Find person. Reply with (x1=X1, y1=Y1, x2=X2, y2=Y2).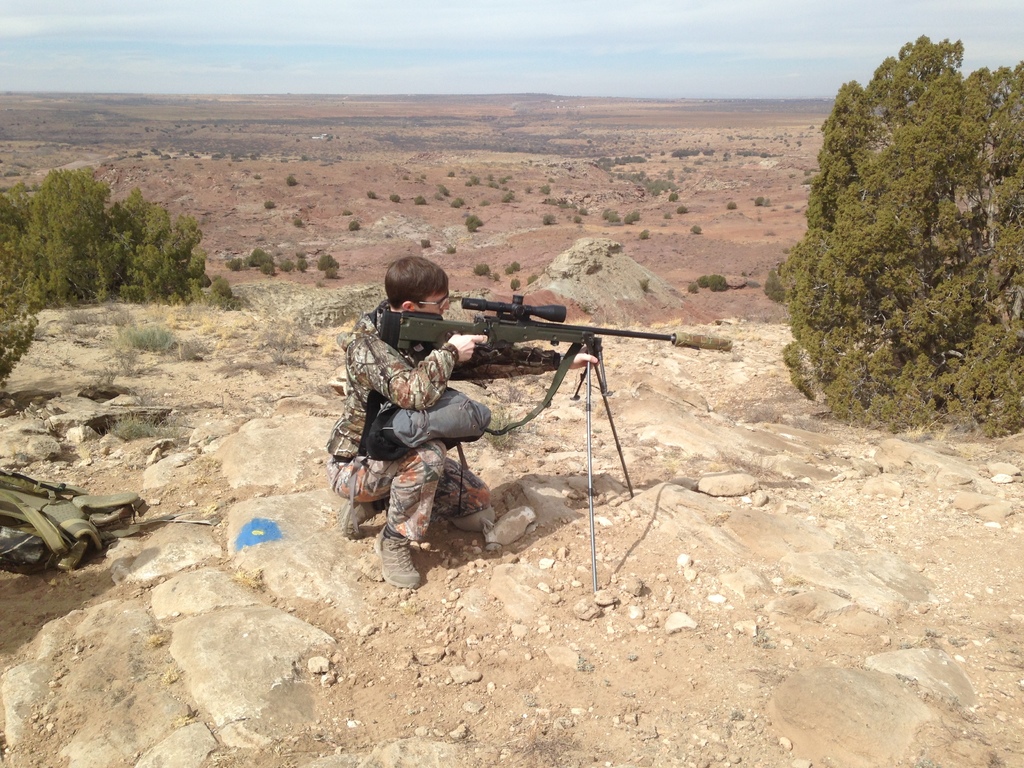
(x1=328, y1=257, x2=597, y2=587).
